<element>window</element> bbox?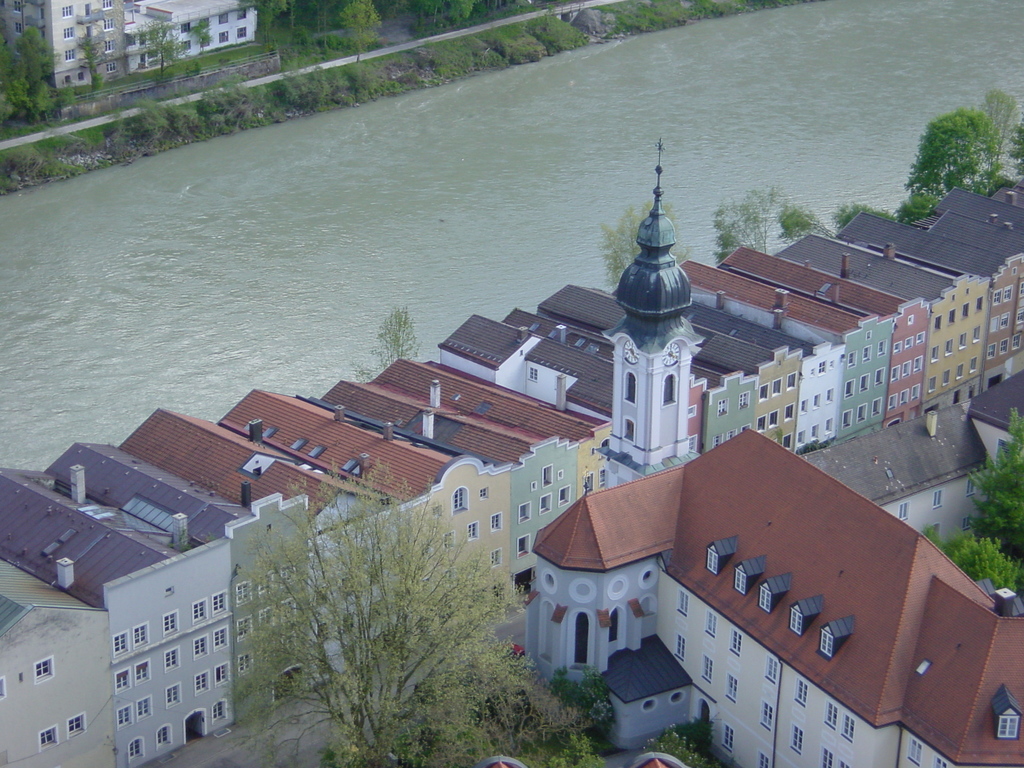
{"left": 213, "top": 29, "right": 232, "bottom": 40}
